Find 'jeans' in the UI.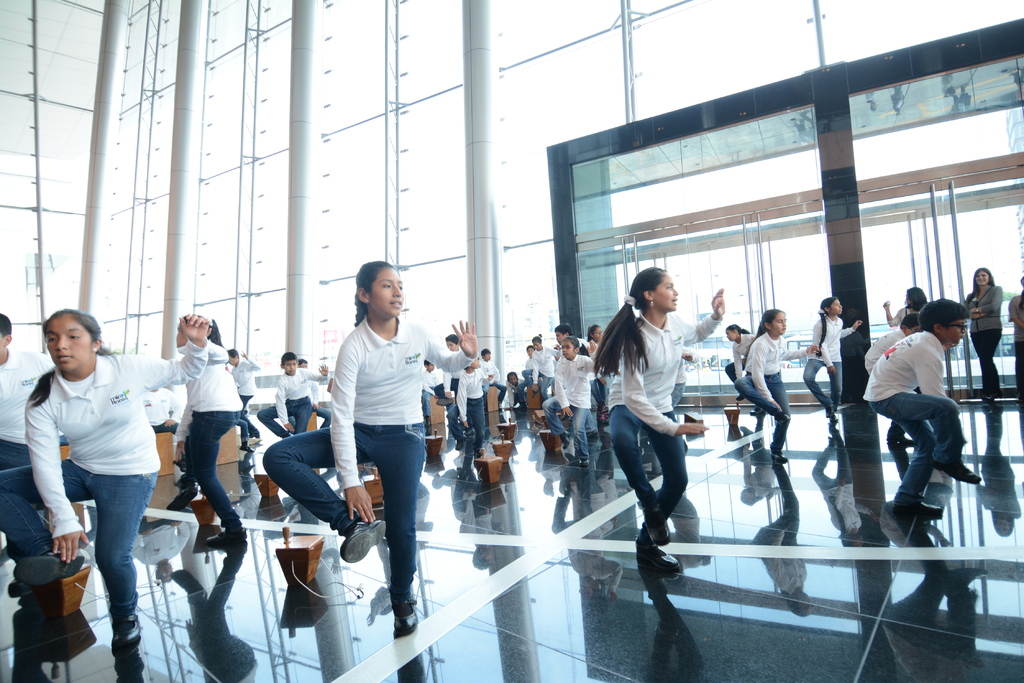
UI element at (446, 398, 483, 447).
